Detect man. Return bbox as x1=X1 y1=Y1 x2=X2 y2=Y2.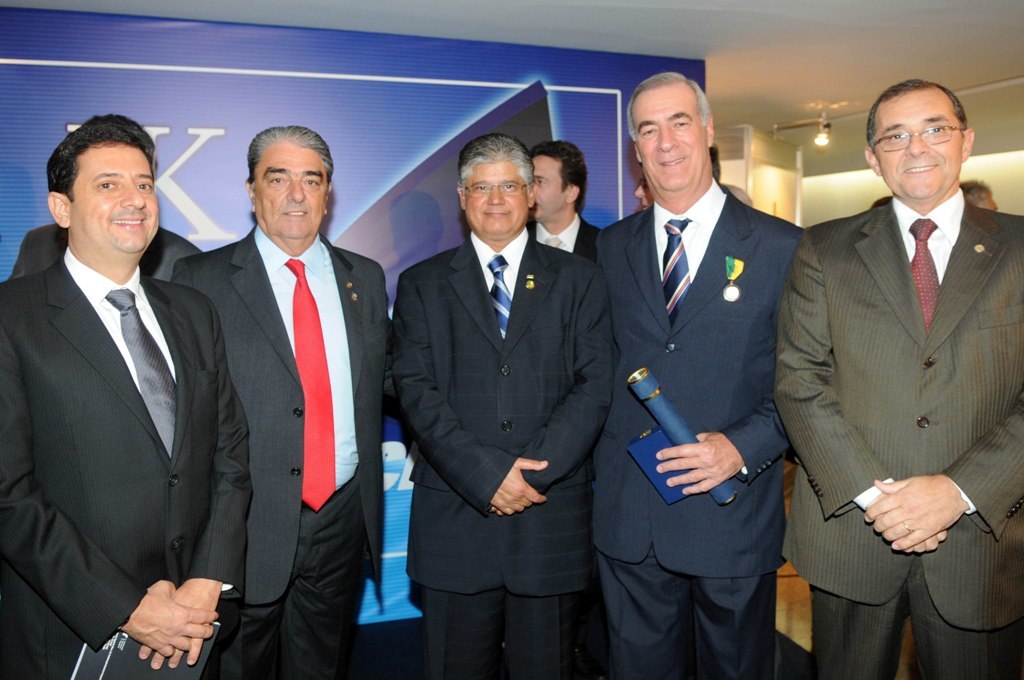
x1=771 y1=79 x2=1023 y2=679.
